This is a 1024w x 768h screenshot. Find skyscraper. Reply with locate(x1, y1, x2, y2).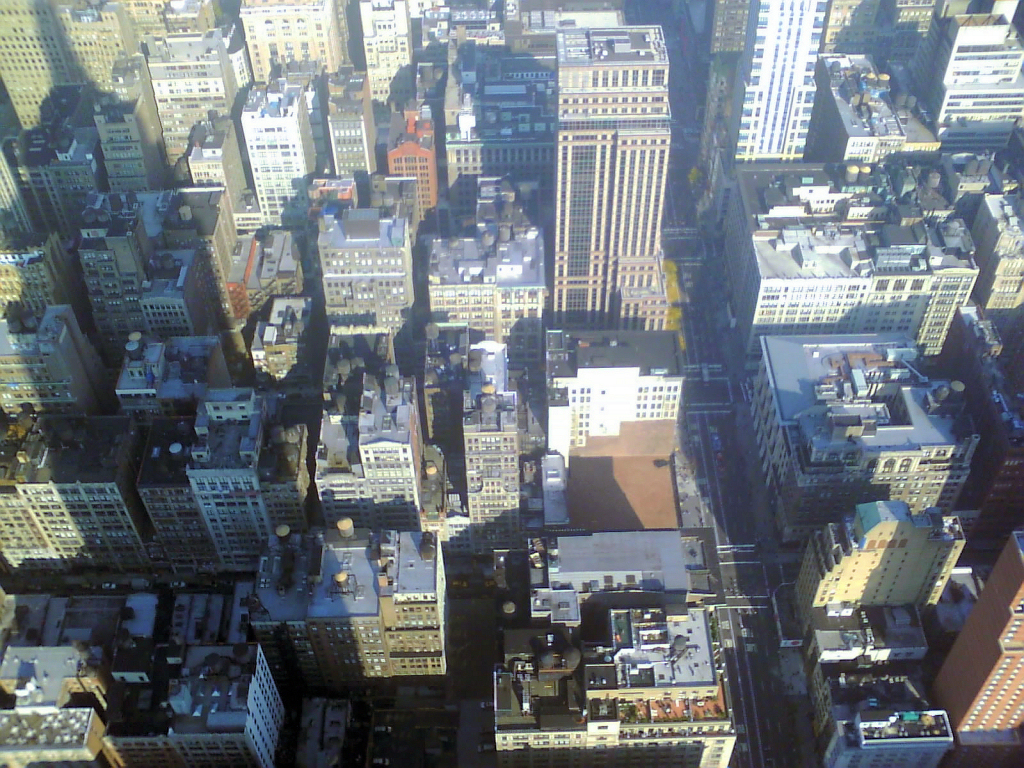
locate(791, 501, 963, 629).
